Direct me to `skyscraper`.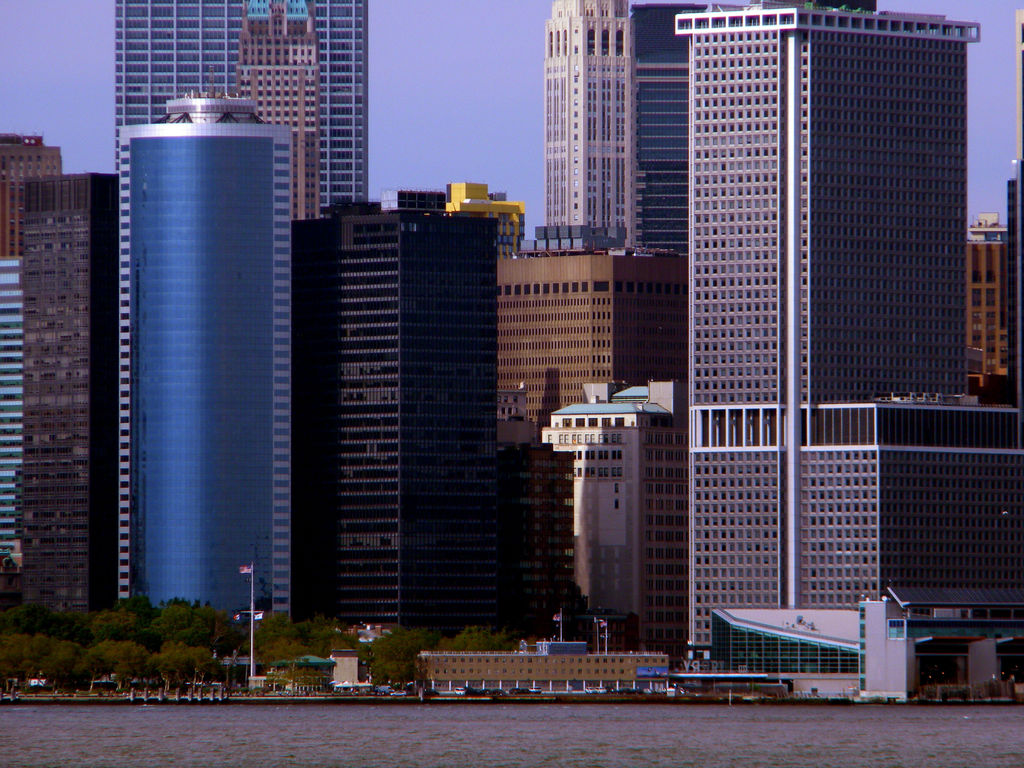
Direction: 492 223 689 640.
